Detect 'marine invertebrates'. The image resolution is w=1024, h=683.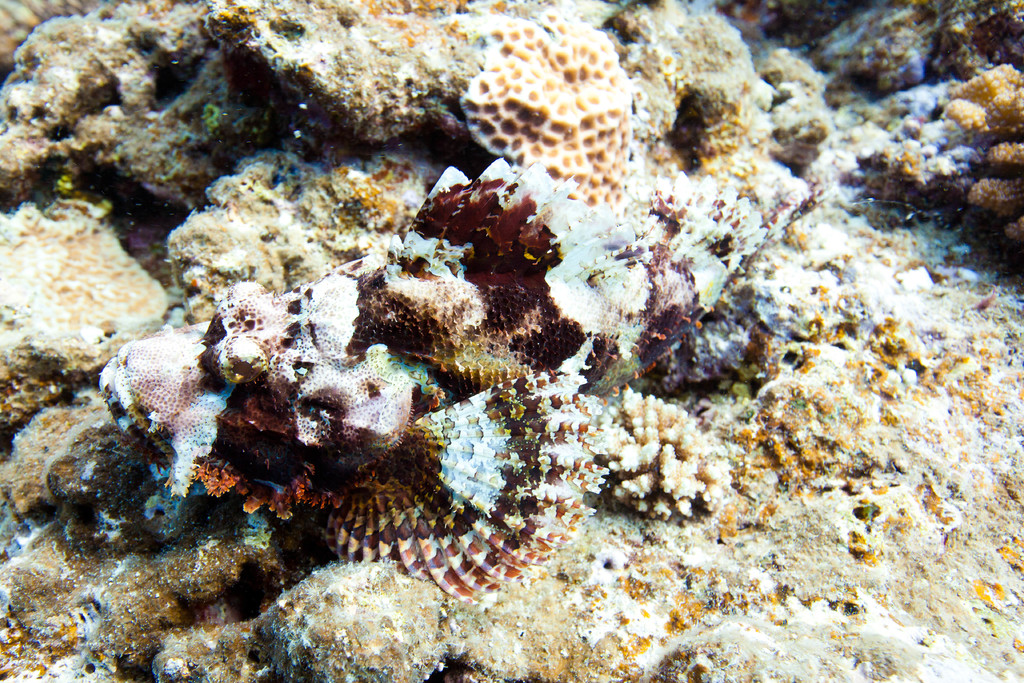
x1=590, y1=377, x2=758, y2=516.
